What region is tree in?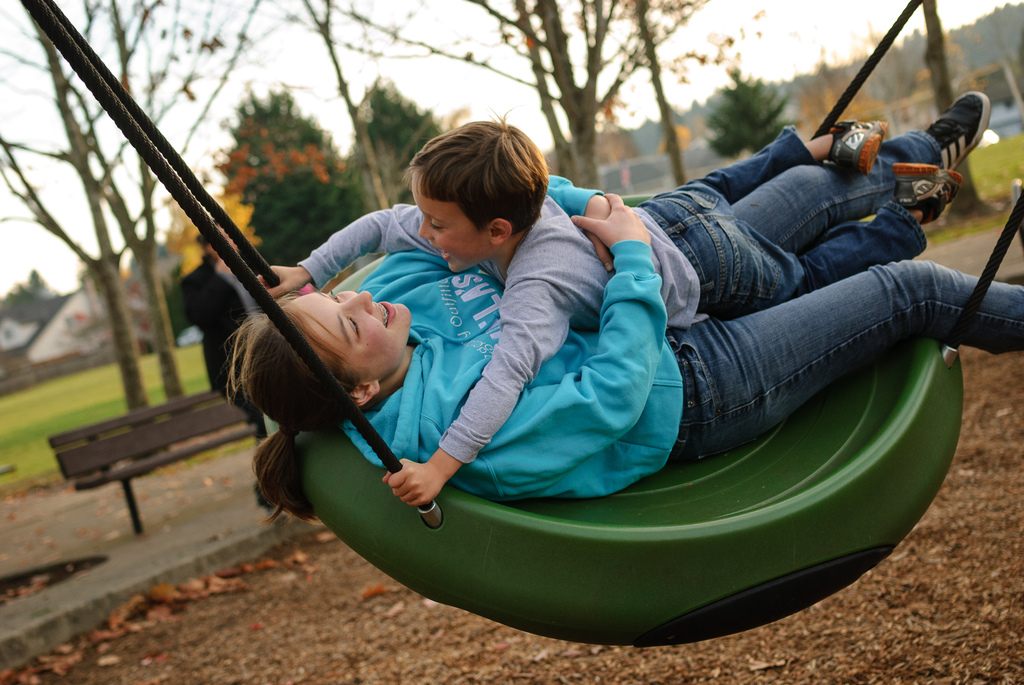
Rect(271, 0, 733, 203).
